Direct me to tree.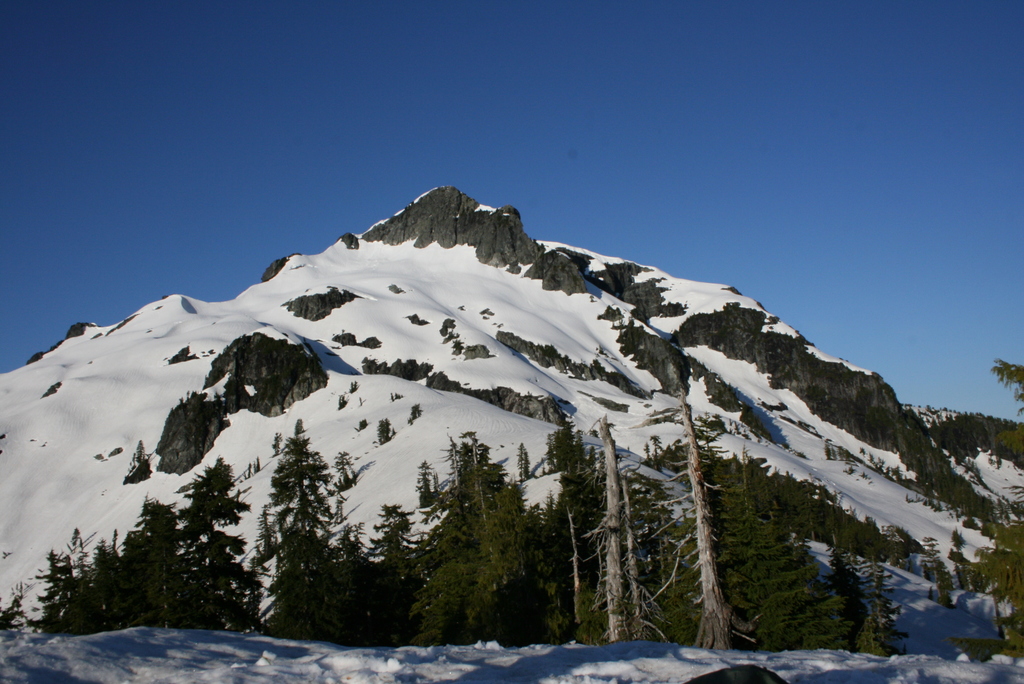
Direction: select_region(650, 384, 760, 660).
